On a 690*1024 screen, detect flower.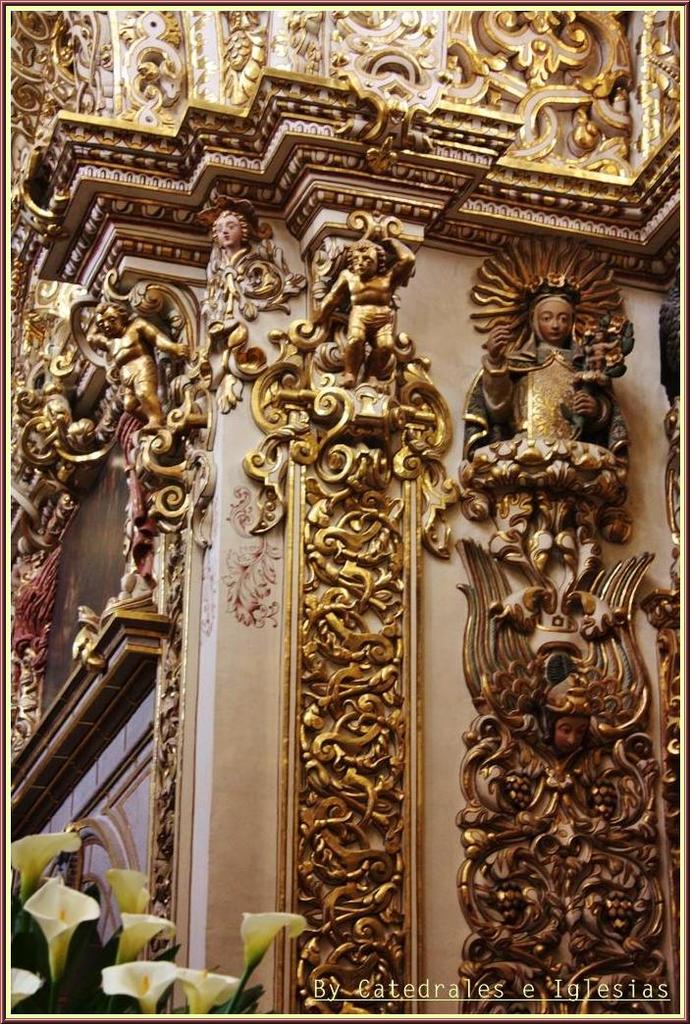
[107,864,165,926].
